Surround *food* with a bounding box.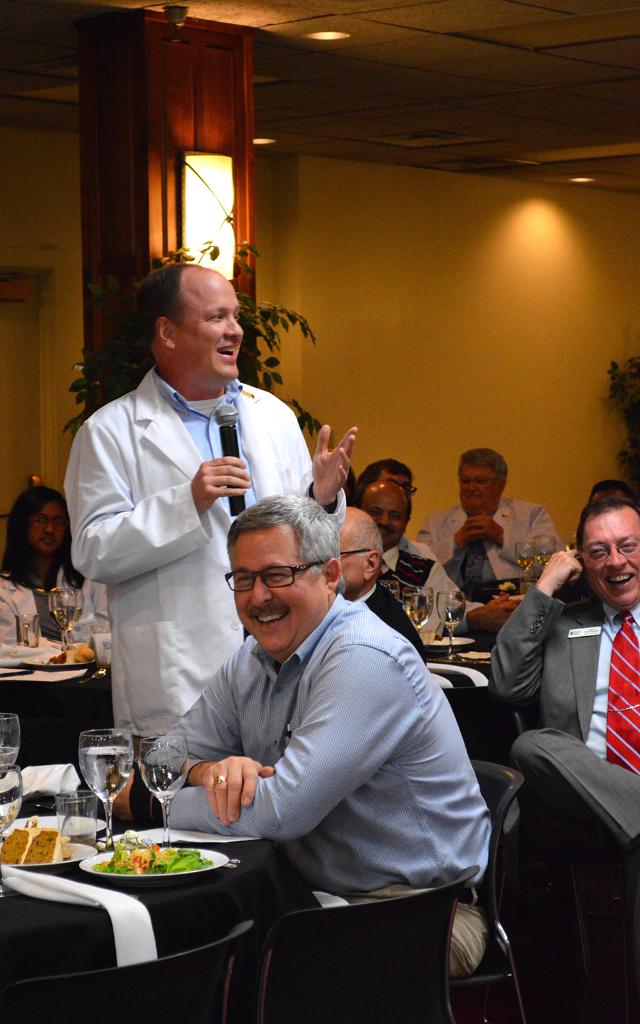
box(47, 643, 95, 665).
